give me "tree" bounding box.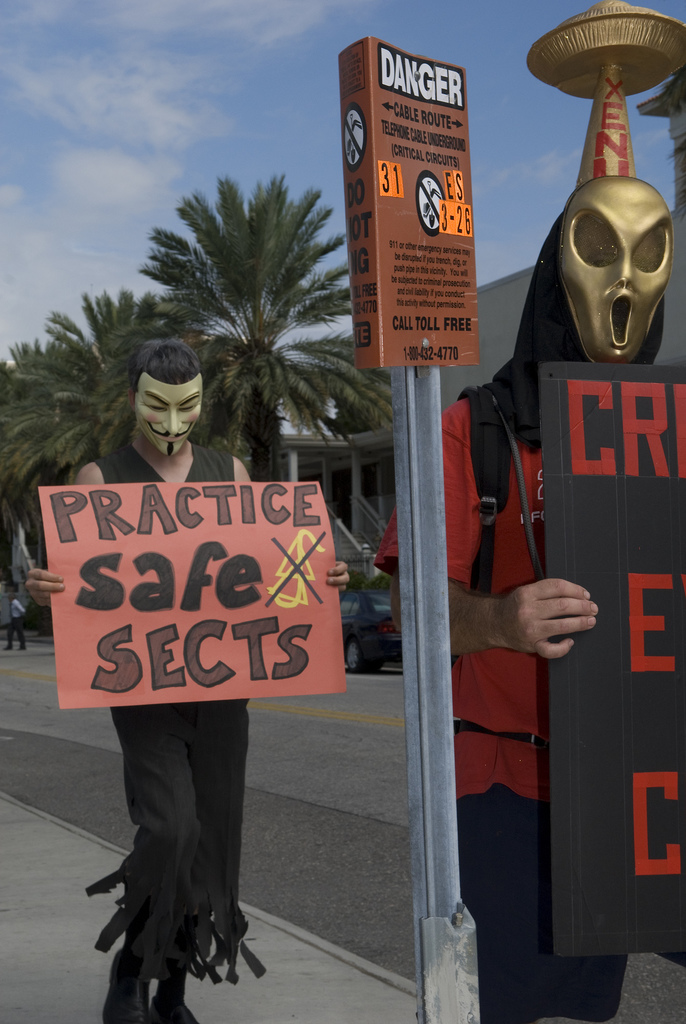
[0, 346, 51, 575].
